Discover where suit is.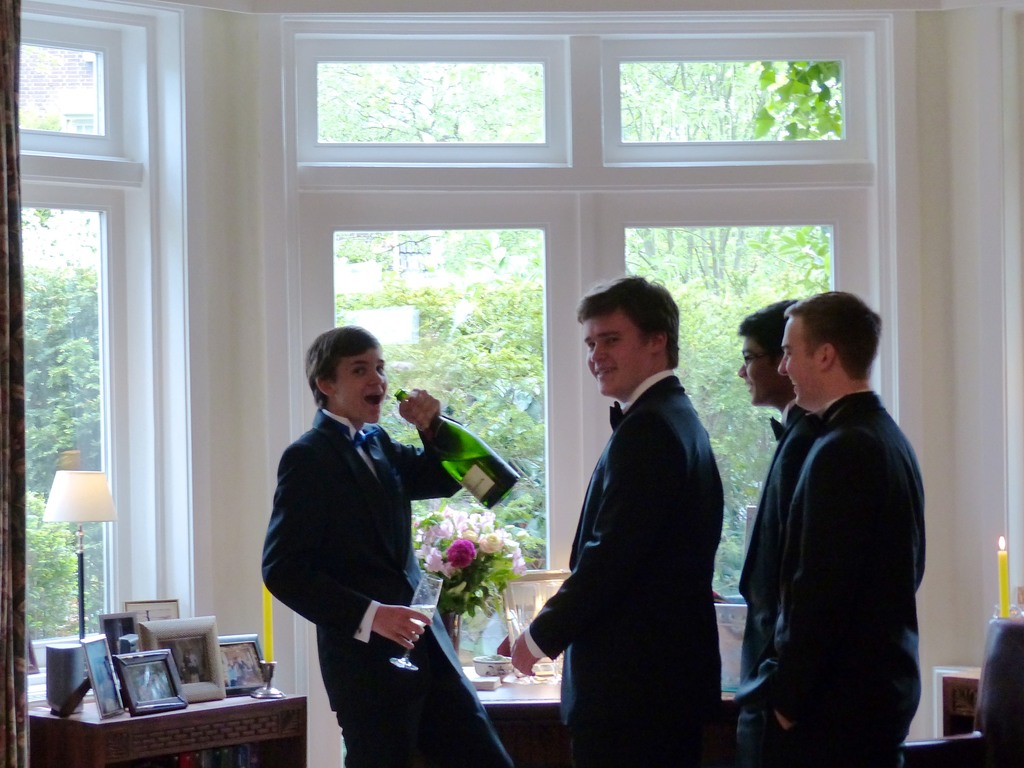
Discovered at (255, 404, 514, 767).
